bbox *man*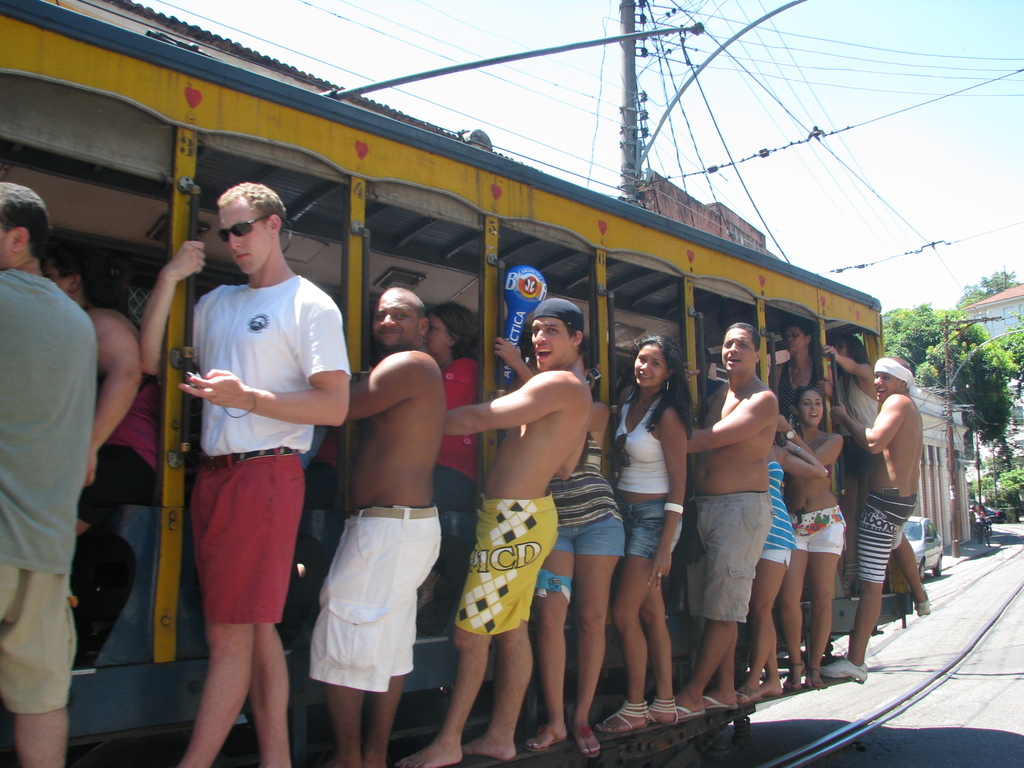
836,351,926,684
